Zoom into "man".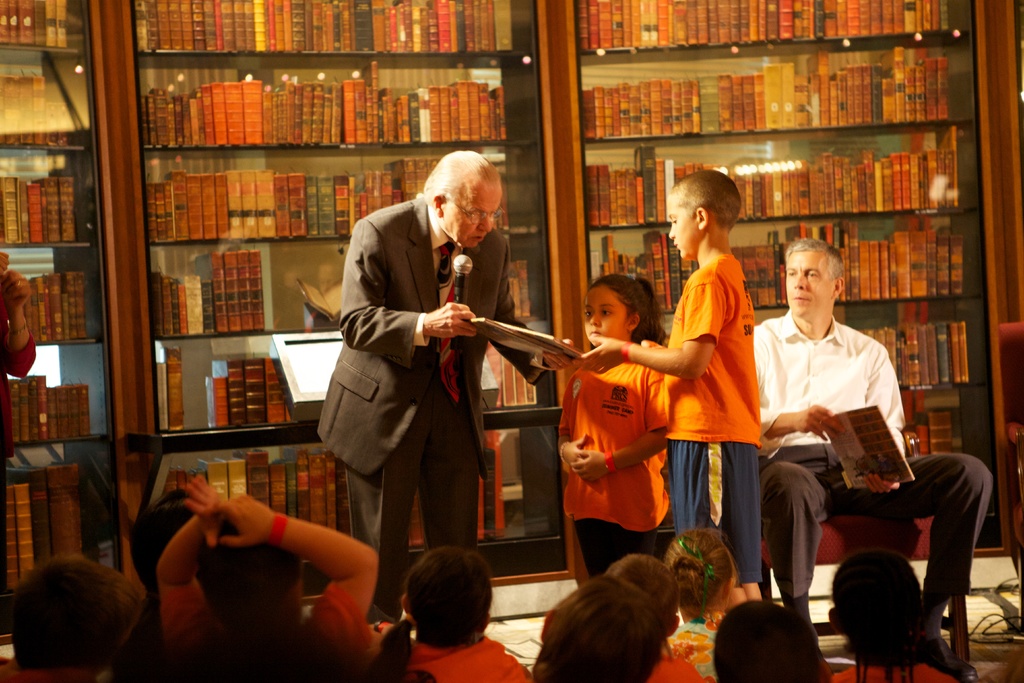
Zoom target: box=[314, 150, 575, 625].
